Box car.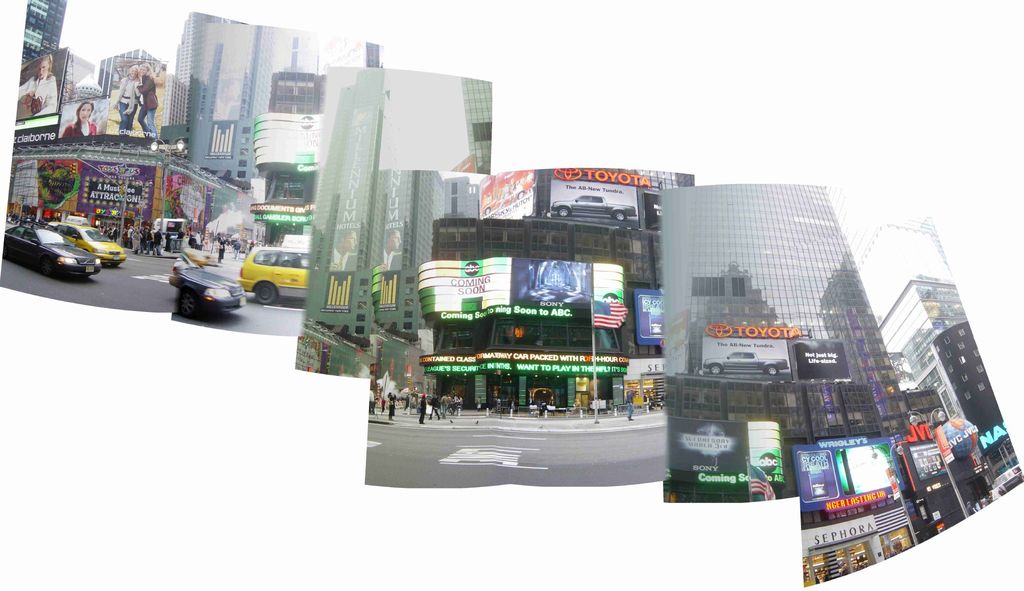
{"x1": 177, "y1": 254, "x2": 240, "y2": 318}.
